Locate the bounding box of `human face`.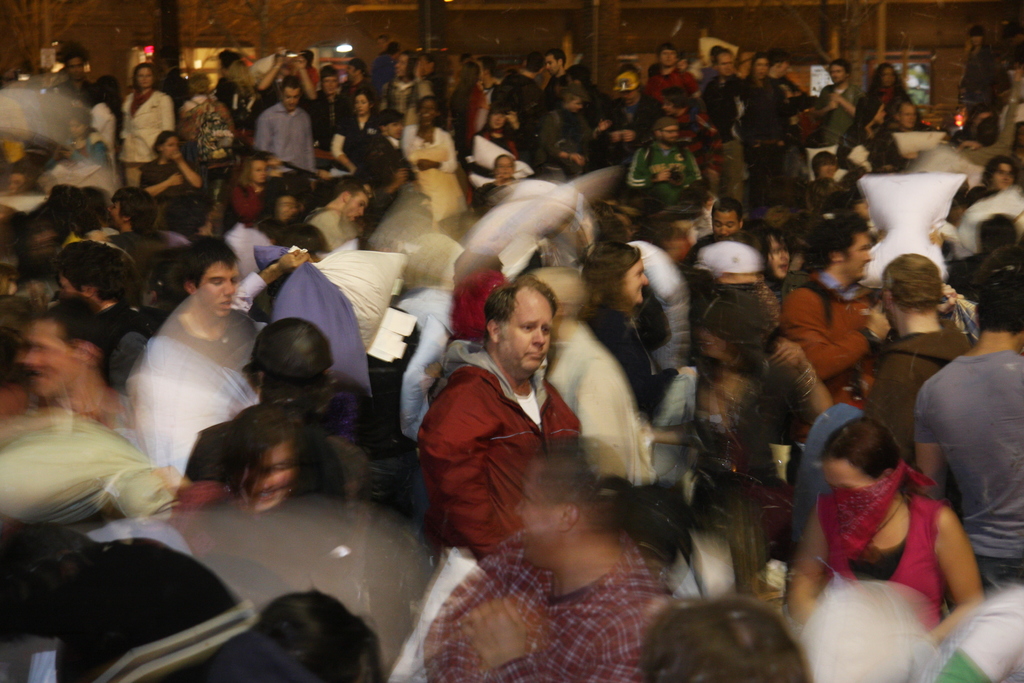
Bounding box: <box>20,318,74,402</box>.
